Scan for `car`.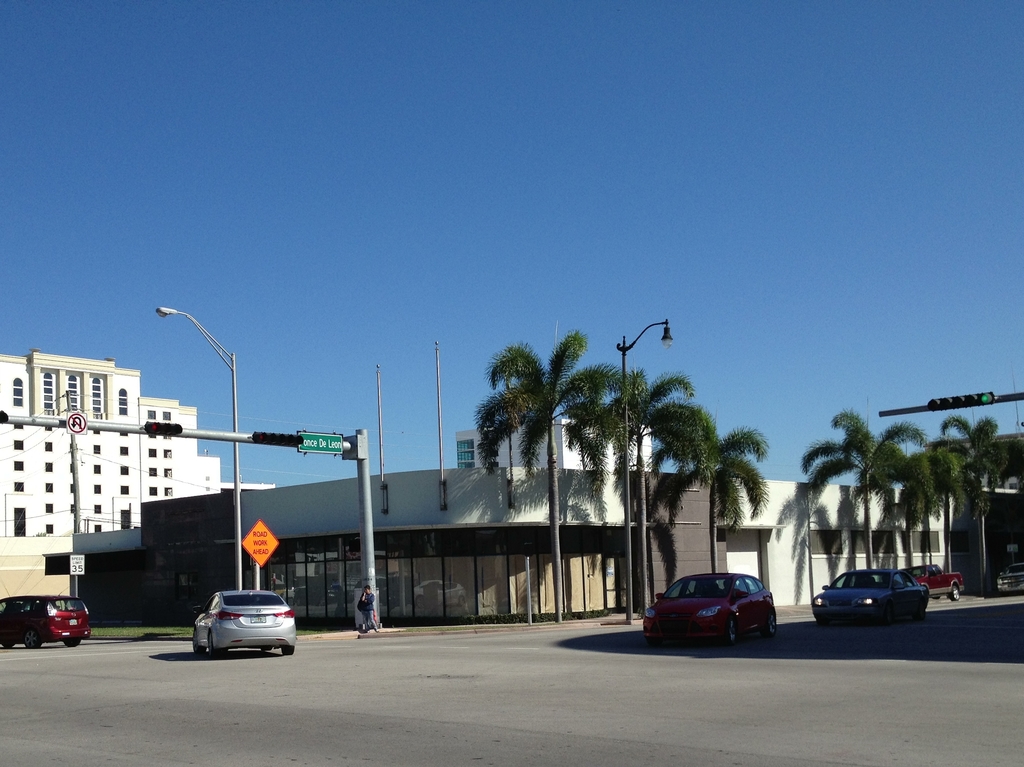
Scan result: {"left": 812, "top": 569, "right": 931, "bottom": 624}.
